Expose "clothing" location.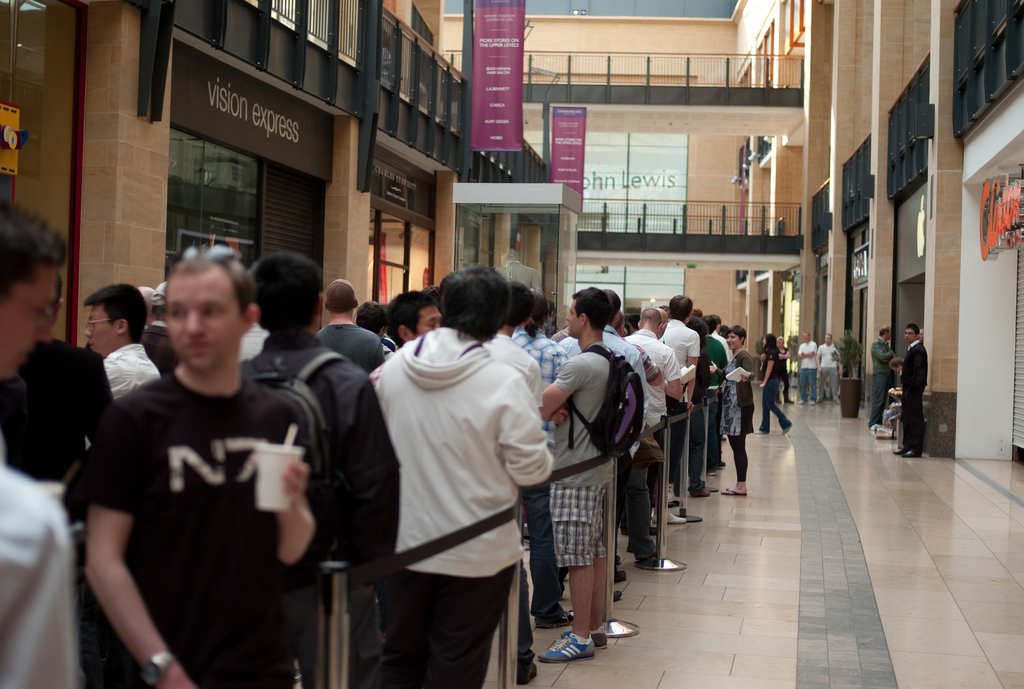
Exposed at 250, 335, 403, 581.
